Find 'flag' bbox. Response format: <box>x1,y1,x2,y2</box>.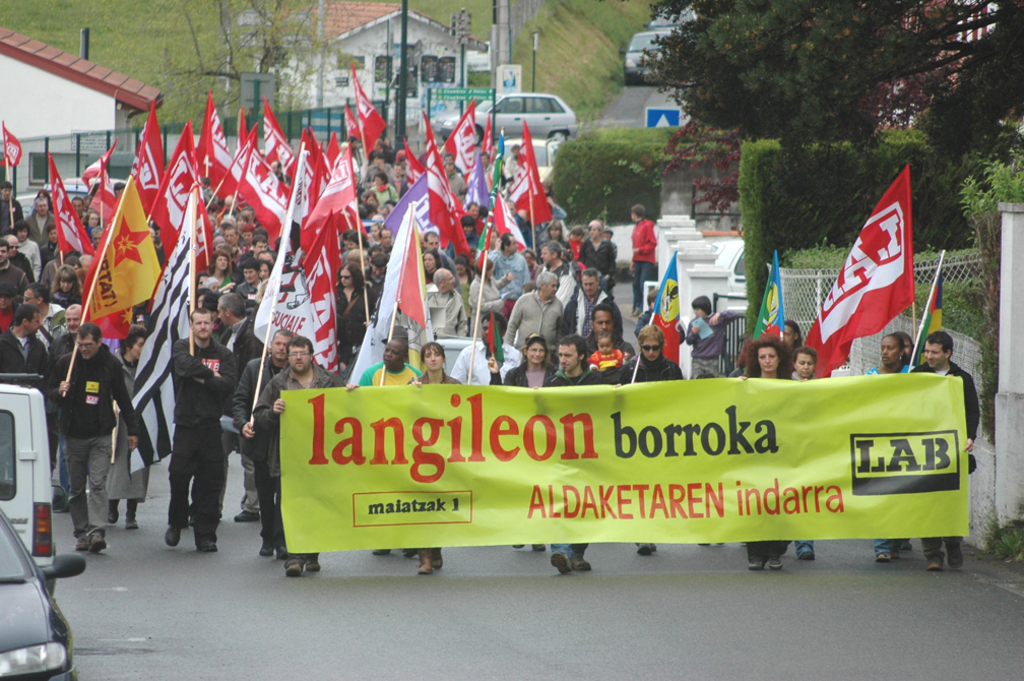
<box>749,250,786,351</box>.
